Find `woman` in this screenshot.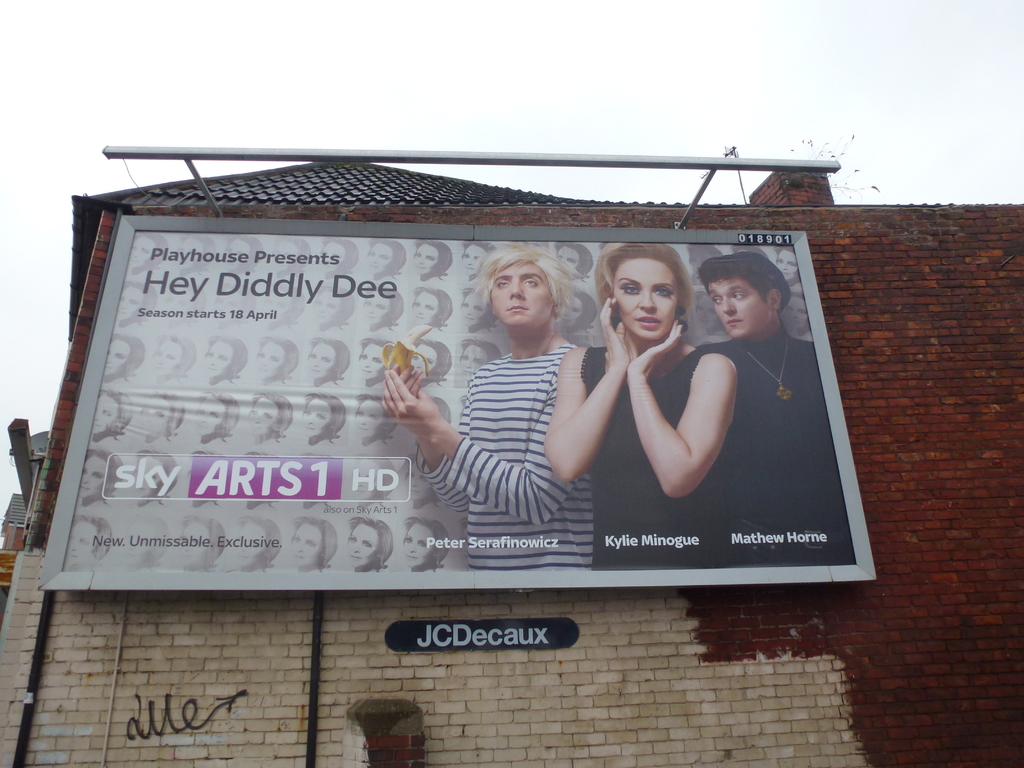
The bounding box for `woman` is crop(360, 282, 403, 330).
